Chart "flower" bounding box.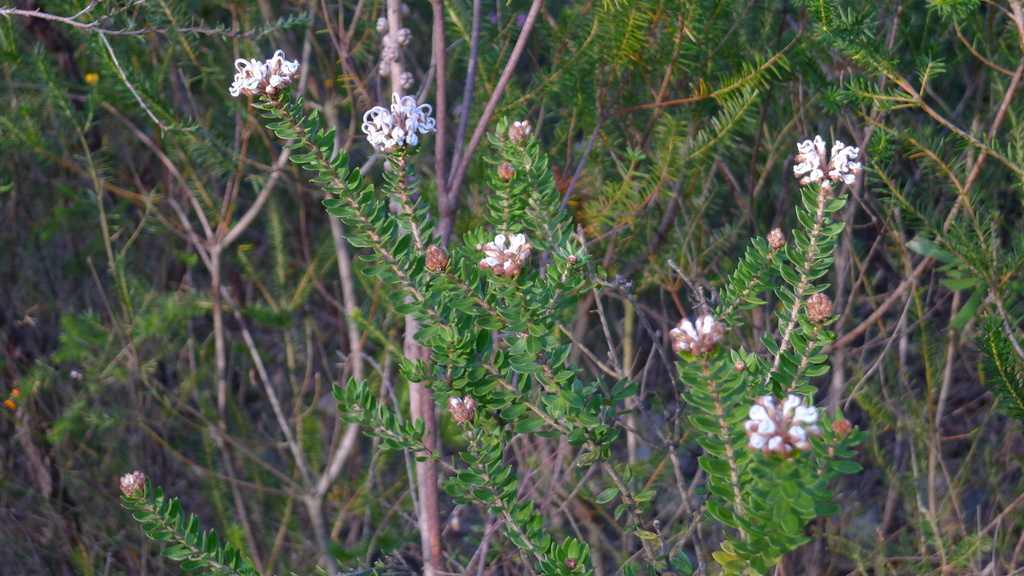
Charted: bbox=(745, 395, 836, 468).
